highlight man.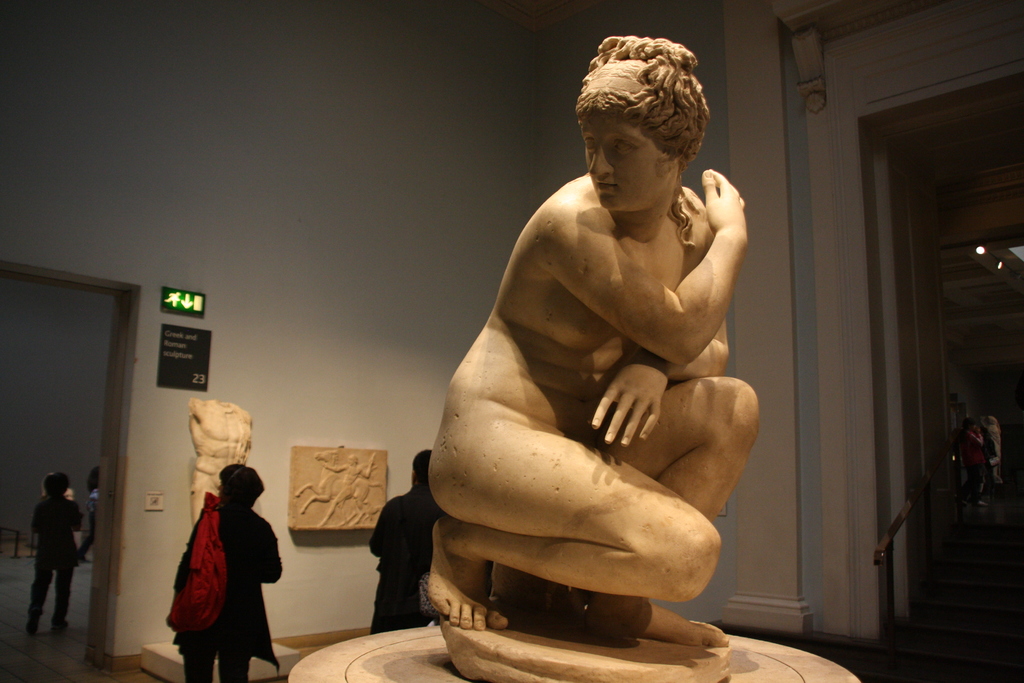
Highlighted region: detection(28, 477, 70, 629).
